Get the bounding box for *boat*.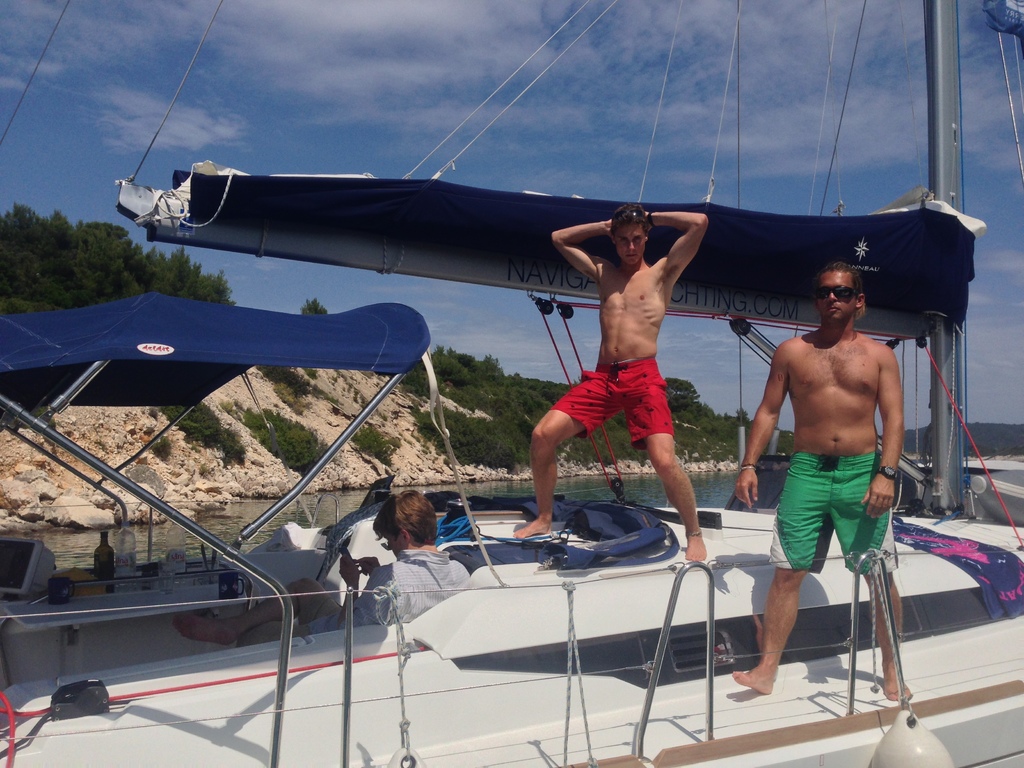
<box>968,447,1023,520</box>.
